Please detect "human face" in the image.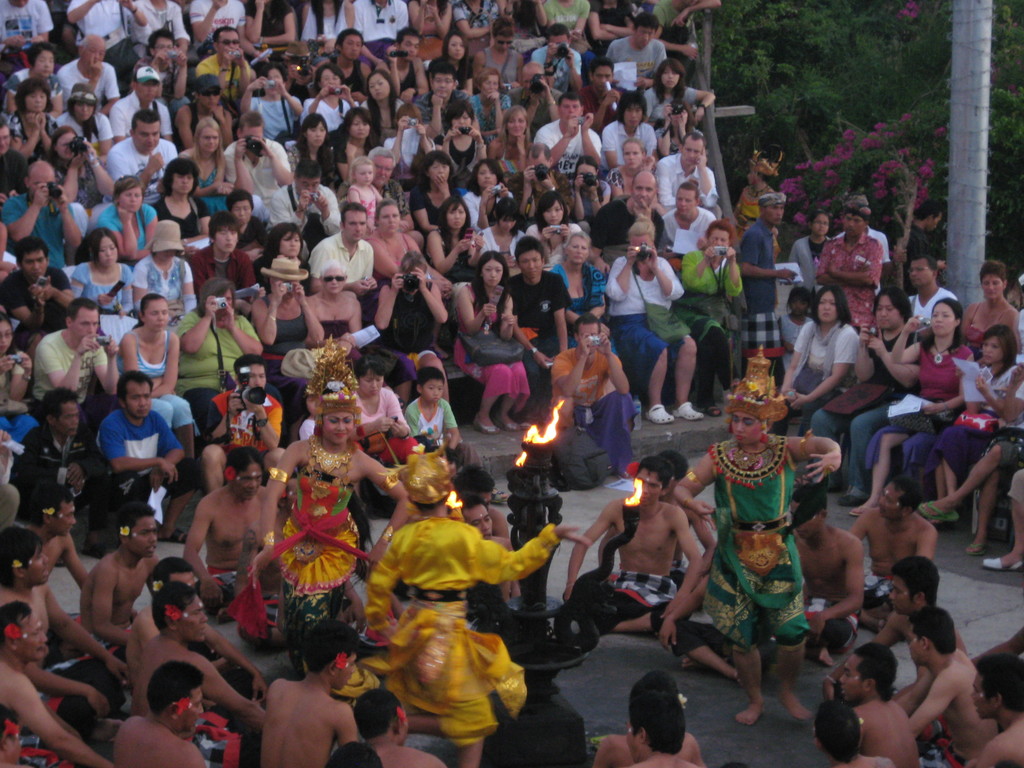
x1=22 y1=245 x2=45 y2=281.
